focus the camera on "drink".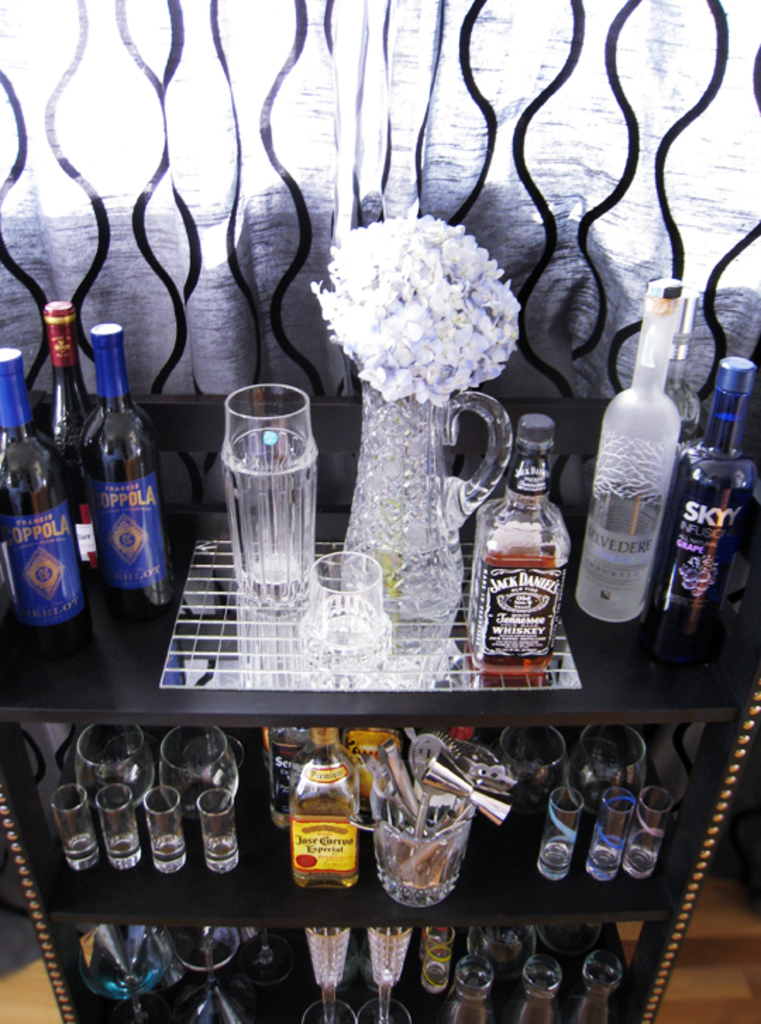
Focus region: BBox(34, 300, 101, 576).
